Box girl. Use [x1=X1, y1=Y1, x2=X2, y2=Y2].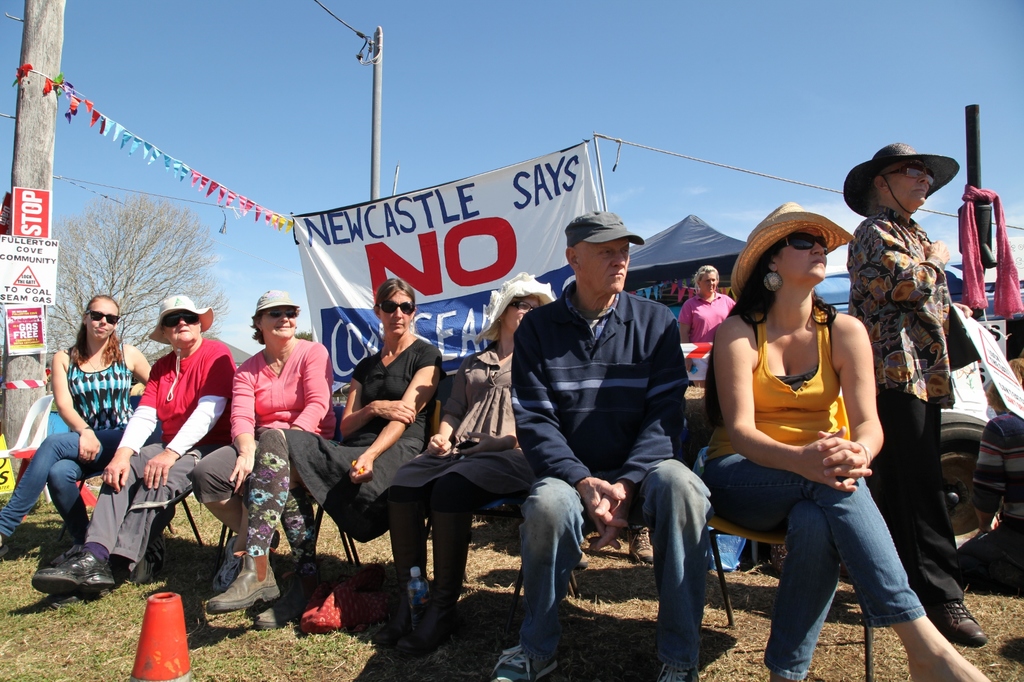
[x1=8, y1=295, x2=153, y2=535].
